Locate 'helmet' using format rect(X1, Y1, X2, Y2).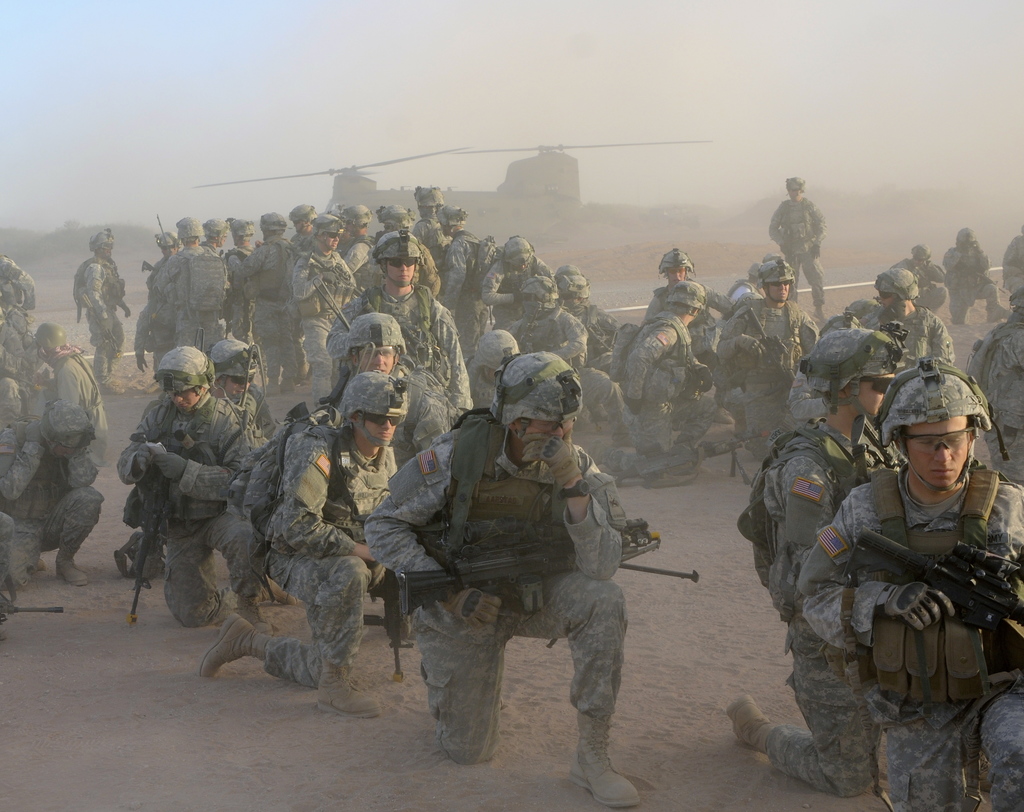
rect(871, 358, 989, 489).
